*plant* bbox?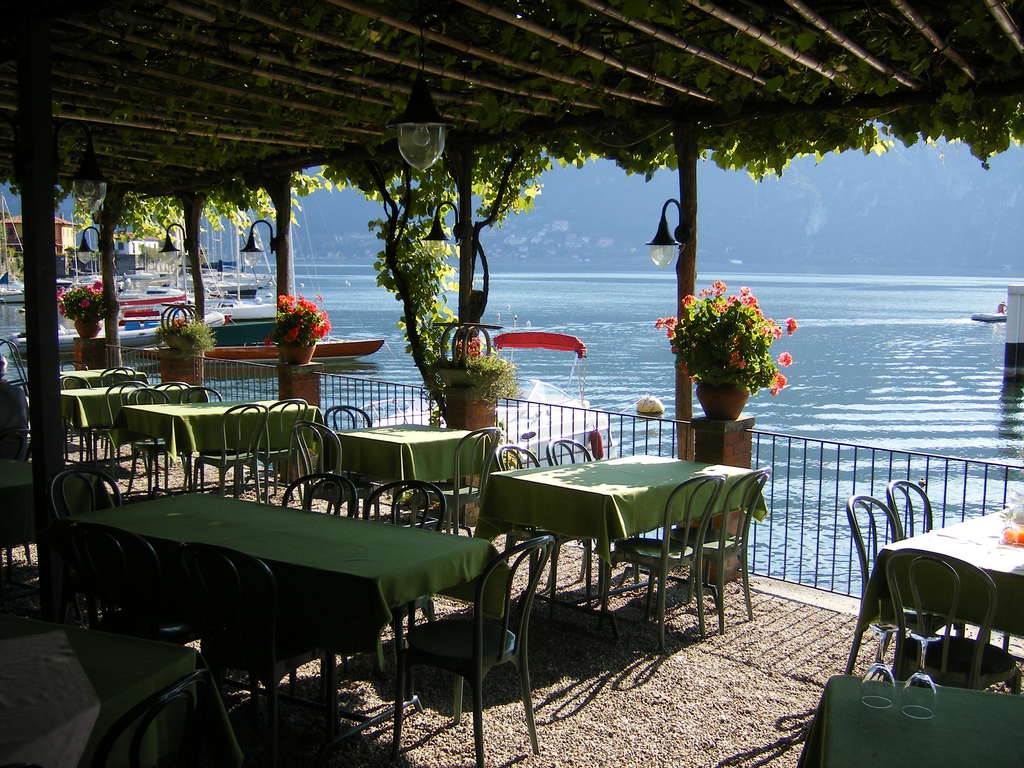
<box>431,349,525,410</box>
